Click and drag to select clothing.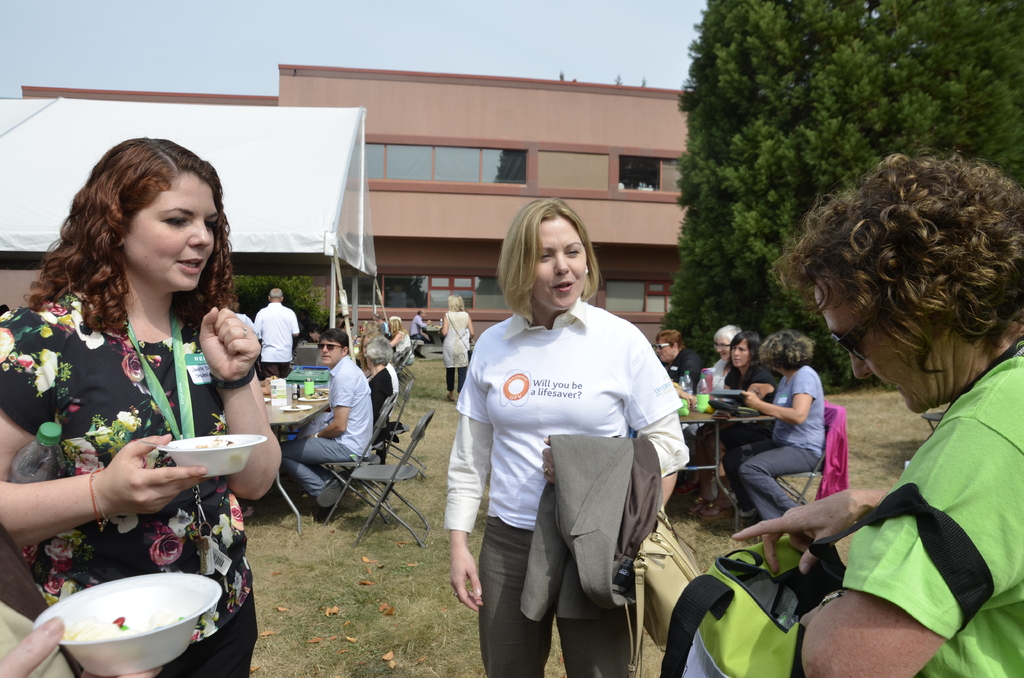
Selection: locate(410, 314, 434, 346).
